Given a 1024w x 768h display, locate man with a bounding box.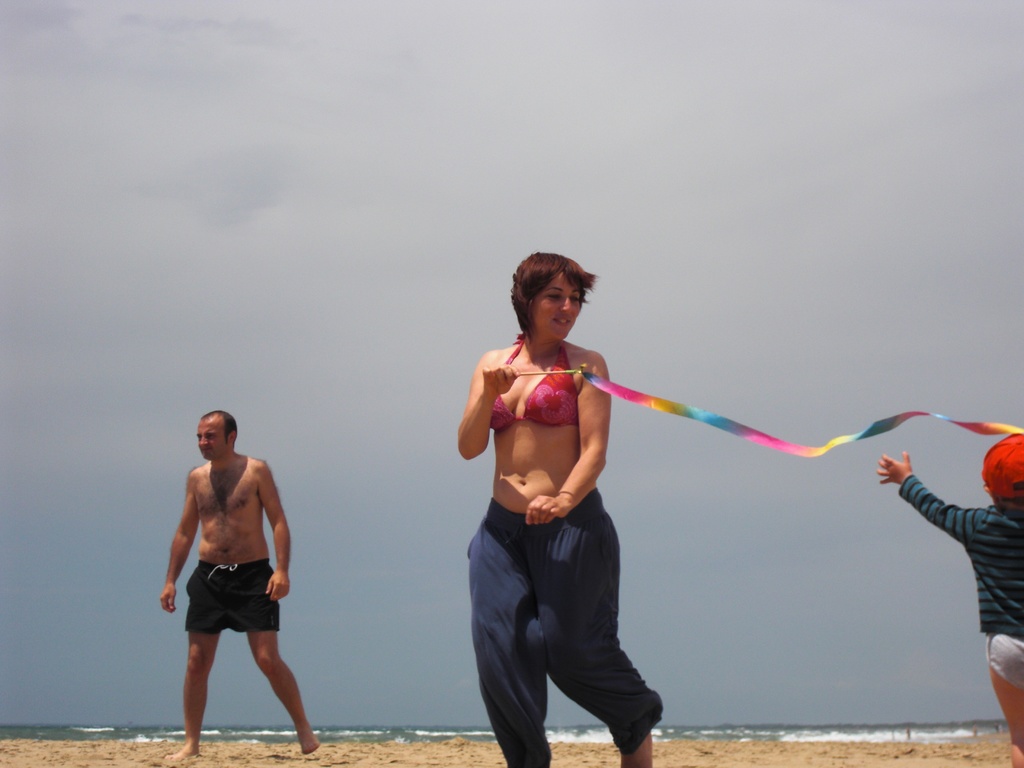
Located: <region>157, 389, 310, 765</region>.
